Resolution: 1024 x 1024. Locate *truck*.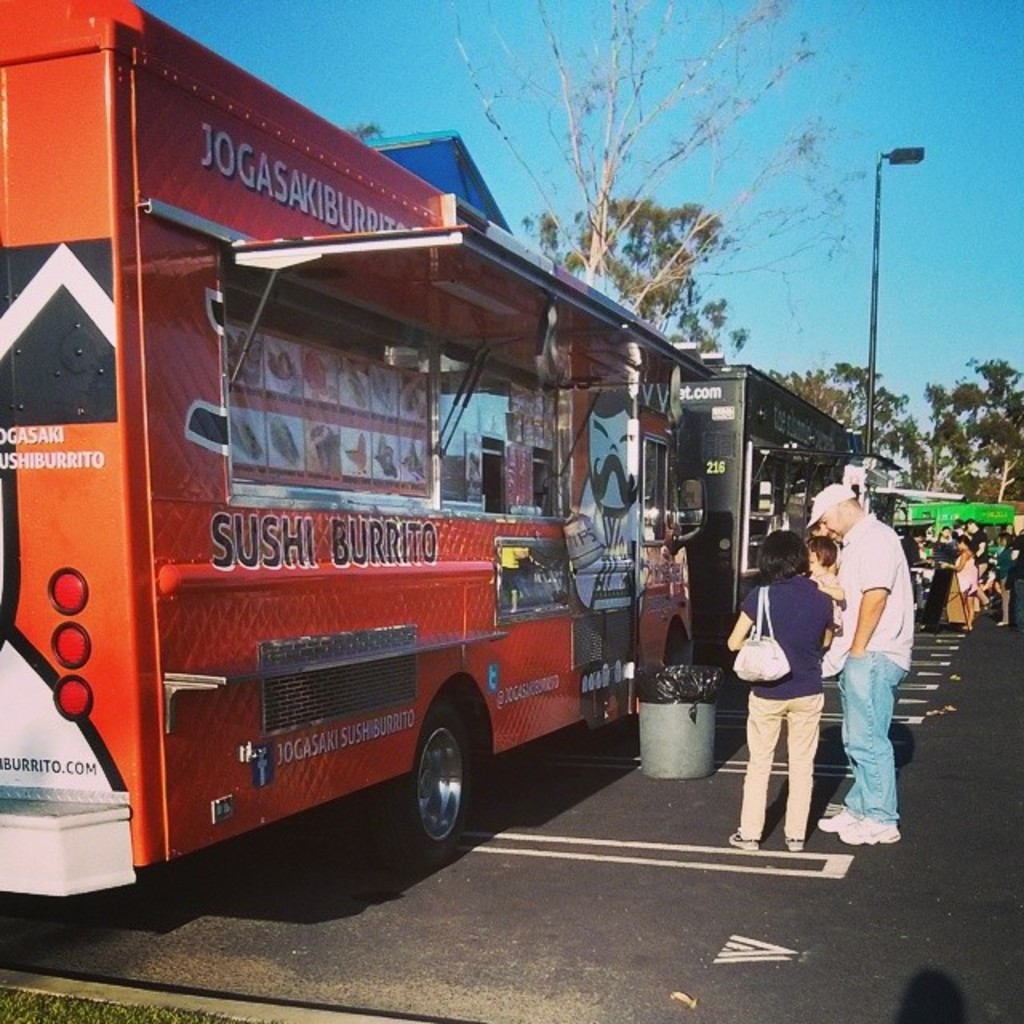
653 336 939 733.
